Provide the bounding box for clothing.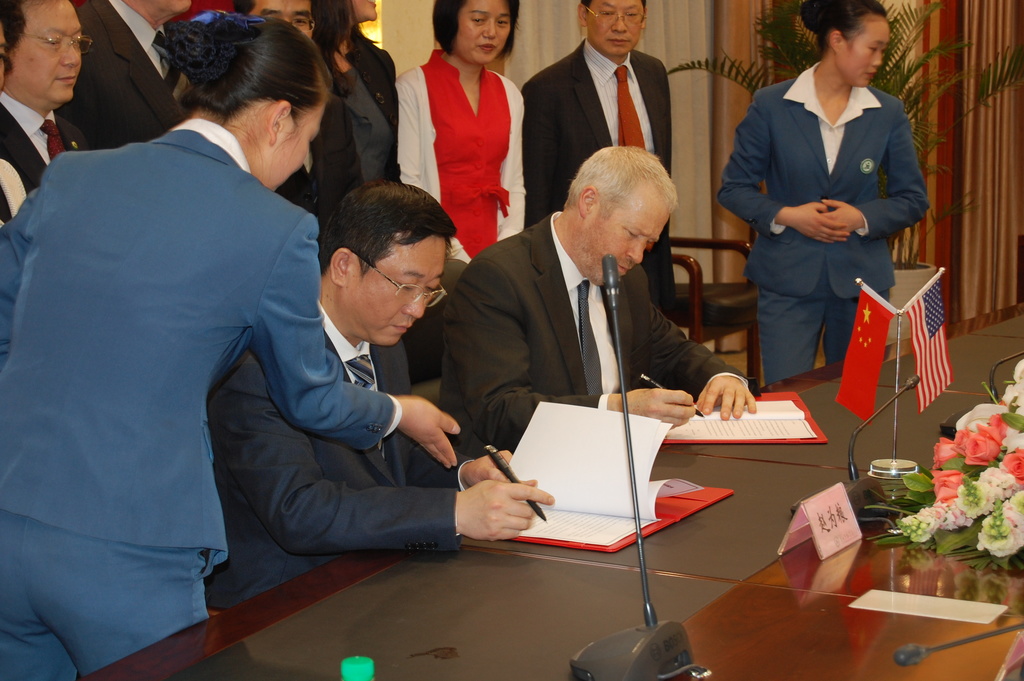
0,116,397,680.
